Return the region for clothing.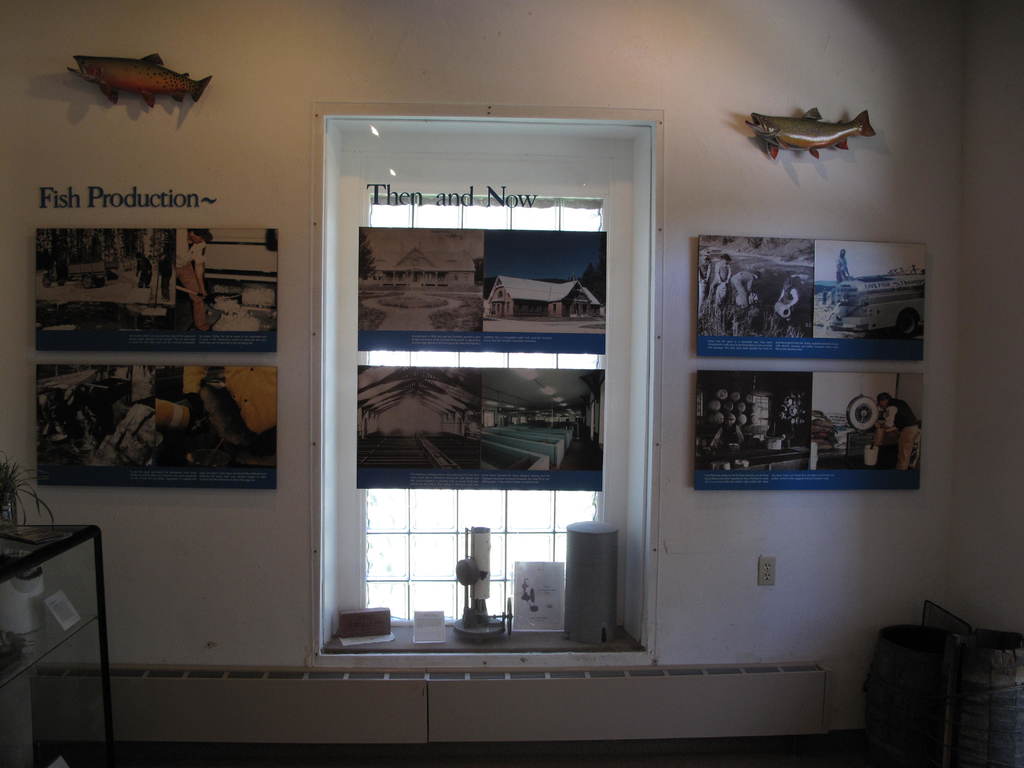
pyautogui.locateOnScreen(714, 424, 742, 445).
